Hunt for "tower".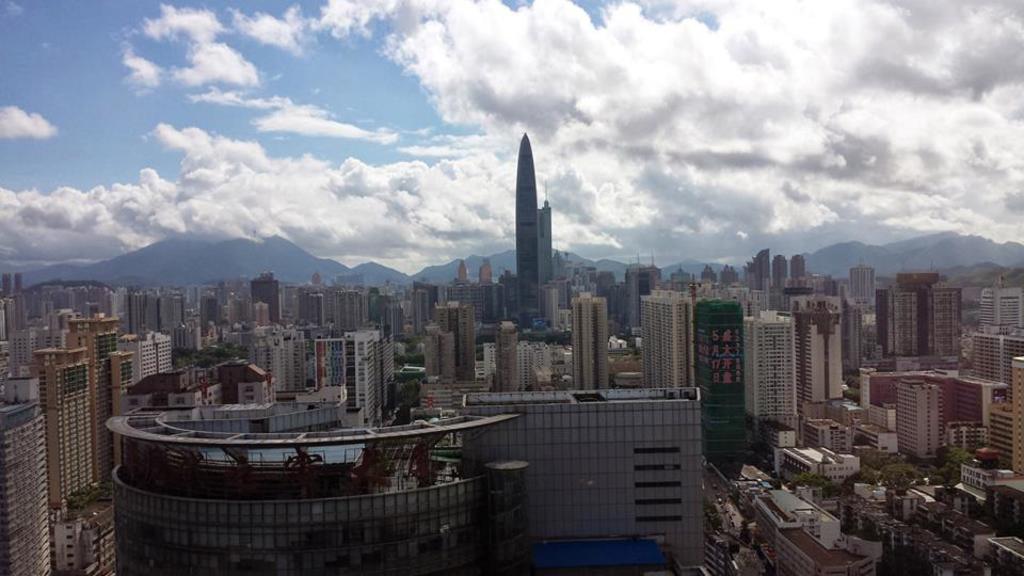
Hunted down at {"x1": 790, "y1": 255, "x2": 802, "y2": 282}.
